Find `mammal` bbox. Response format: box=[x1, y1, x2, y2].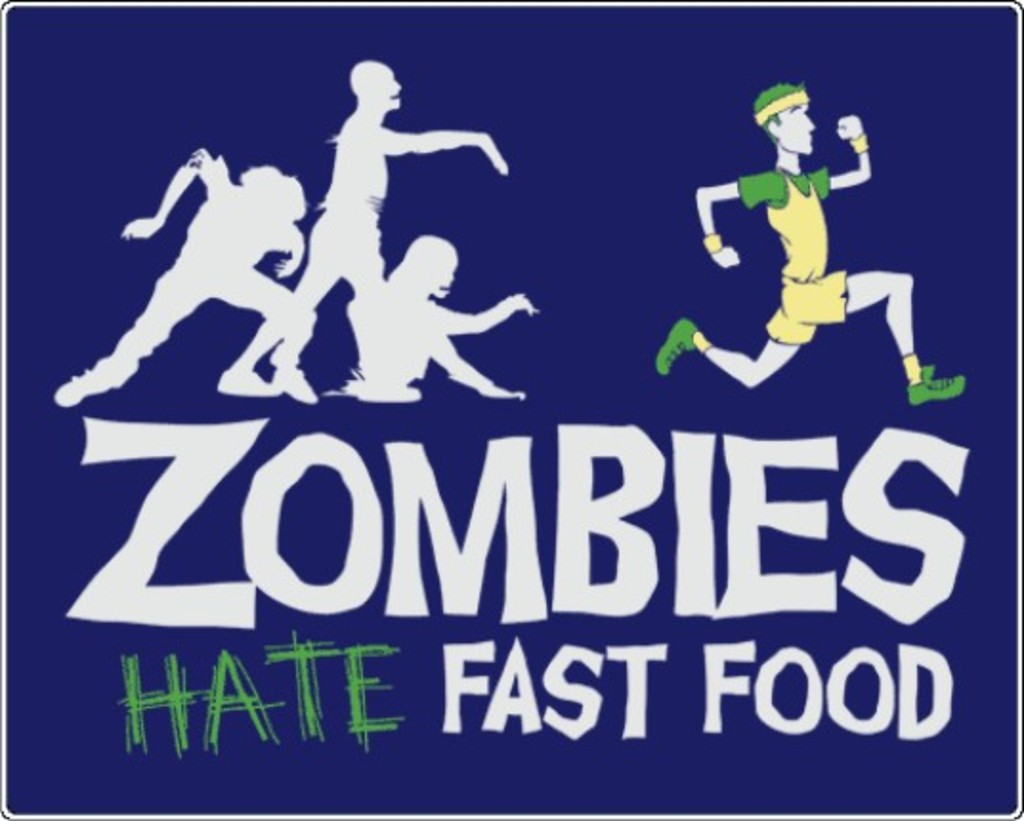
box=[269, 59, 508, 405].
